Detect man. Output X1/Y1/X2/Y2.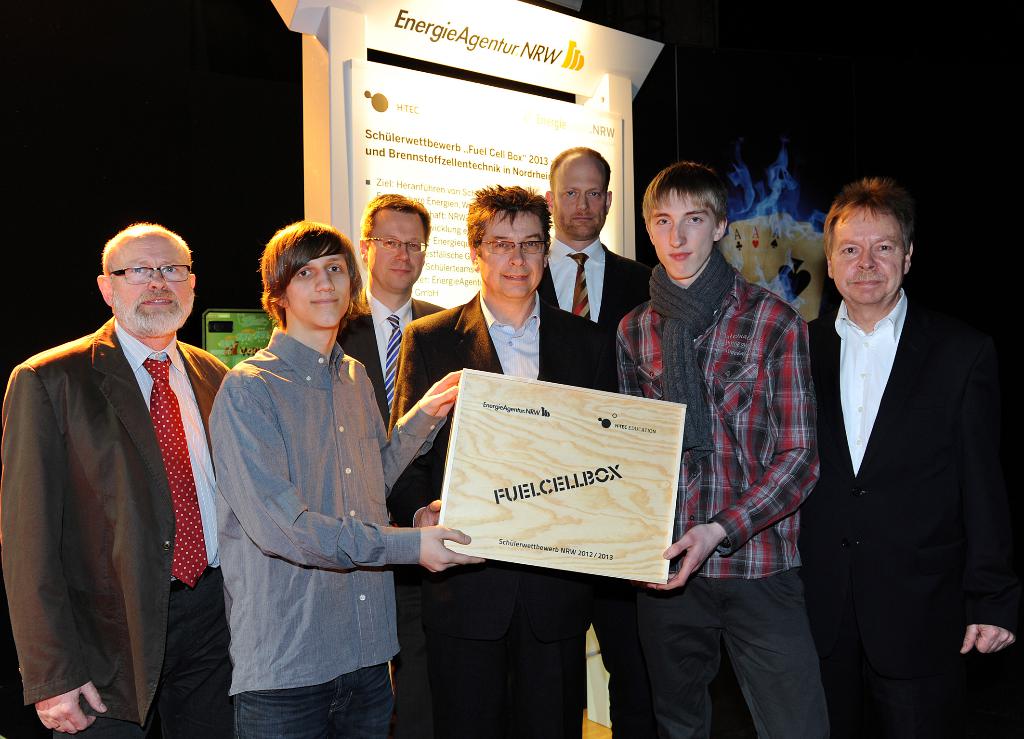
17/191/239/734.
